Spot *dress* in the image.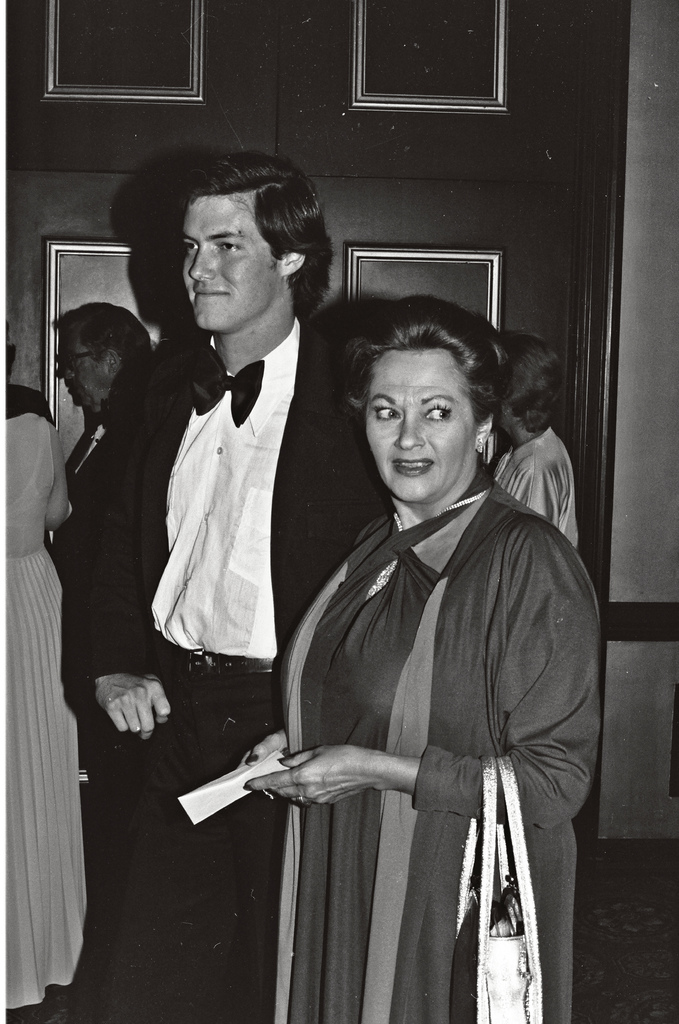
*dress* found at pyautogui.locateOnScreen(0, 412, 87, 1008).
